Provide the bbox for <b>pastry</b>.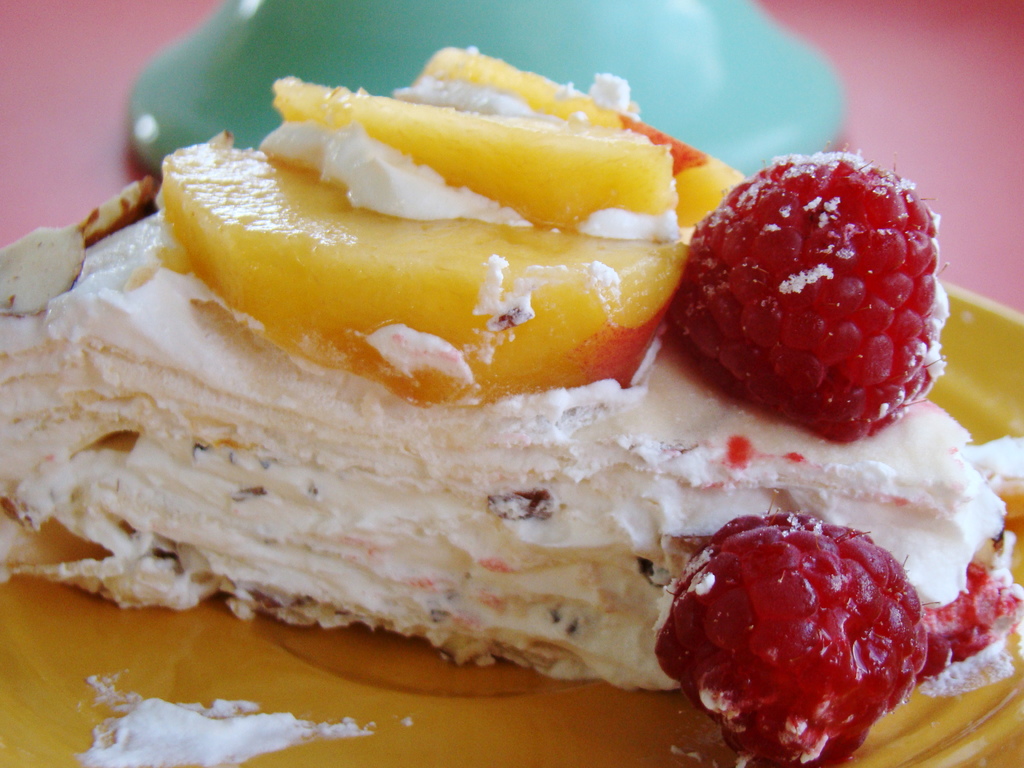
(x1=50, y1=47, x2=943, y2=706).
